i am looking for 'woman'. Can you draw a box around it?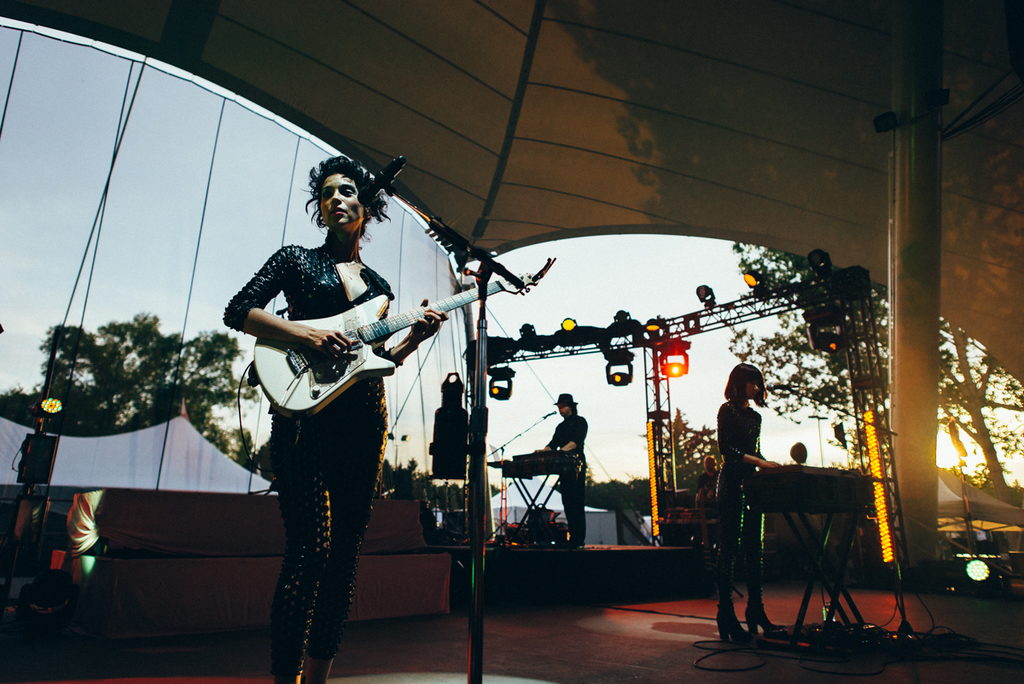
Sure, the bounding box is crop(717, 363, 784, 650).
